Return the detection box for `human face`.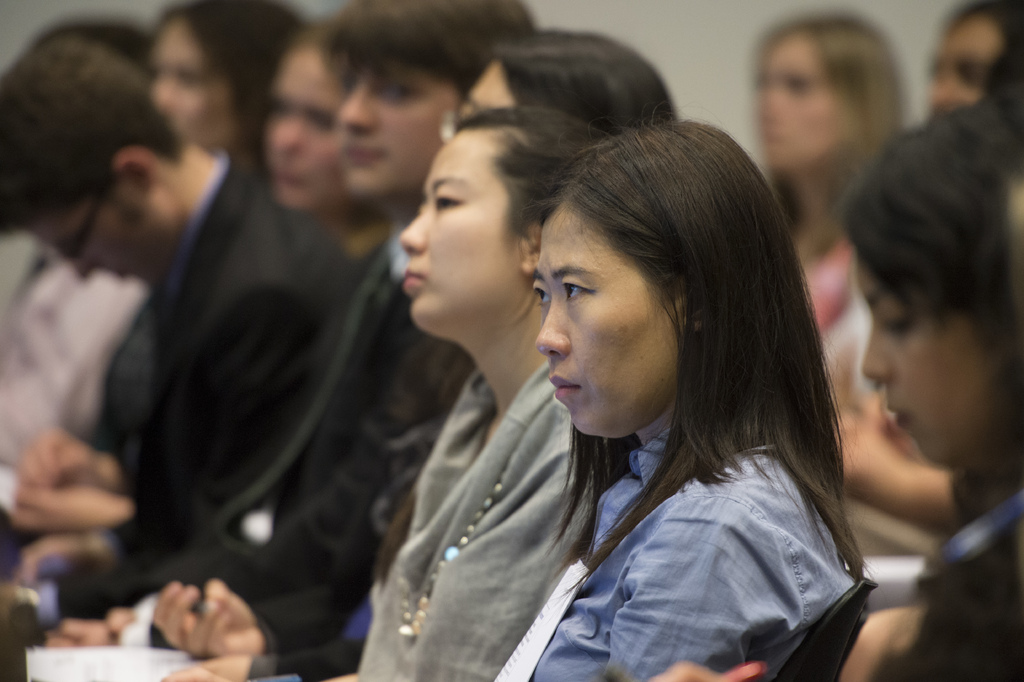
left=854, top=251, right=996, bottom=470.
